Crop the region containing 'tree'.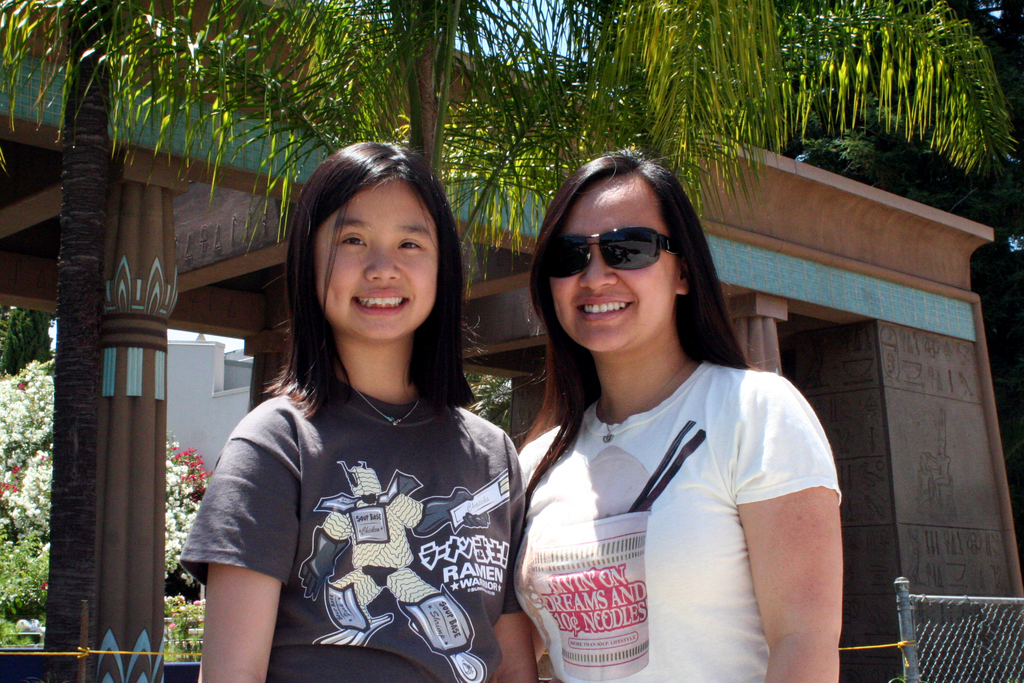
Crop region: crop(0, 0, 1023, 280).
